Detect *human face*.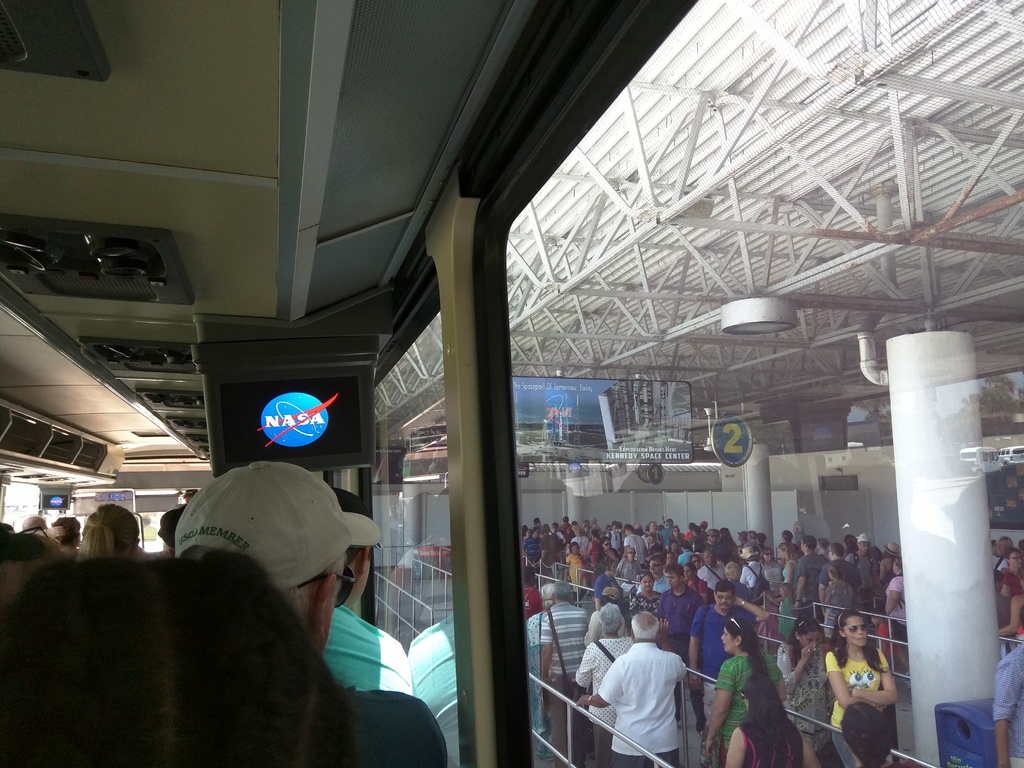
Detected at bbox=[627, 548, 635, 560].
